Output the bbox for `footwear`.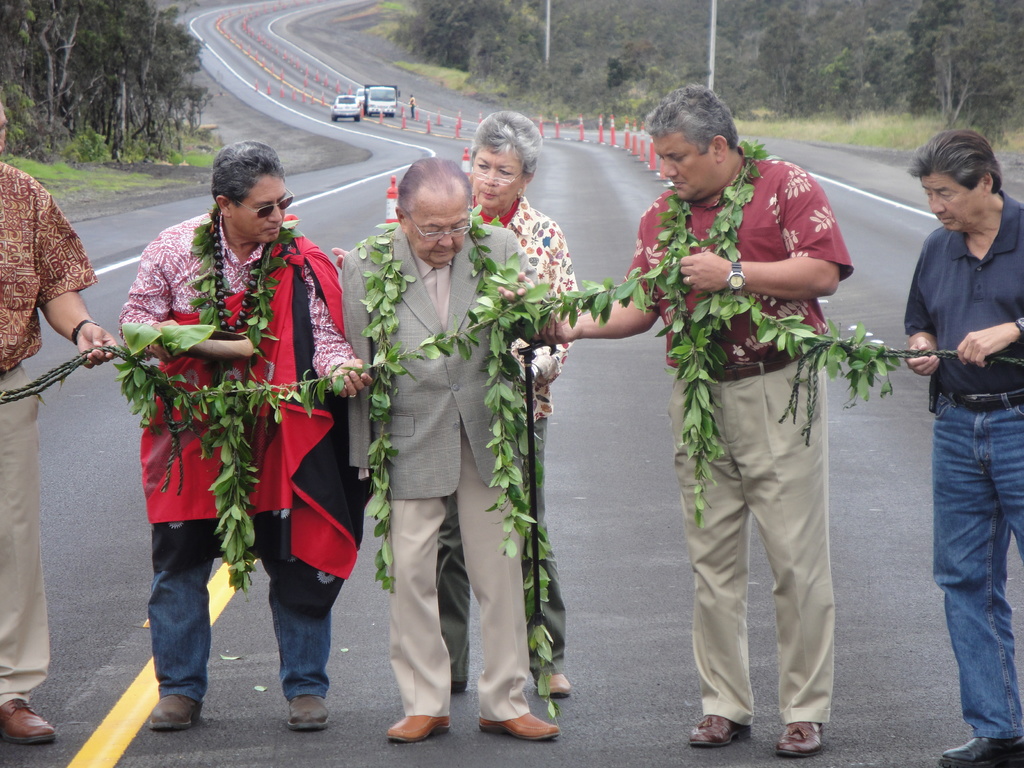
crop(287, 691, 332, 729).
